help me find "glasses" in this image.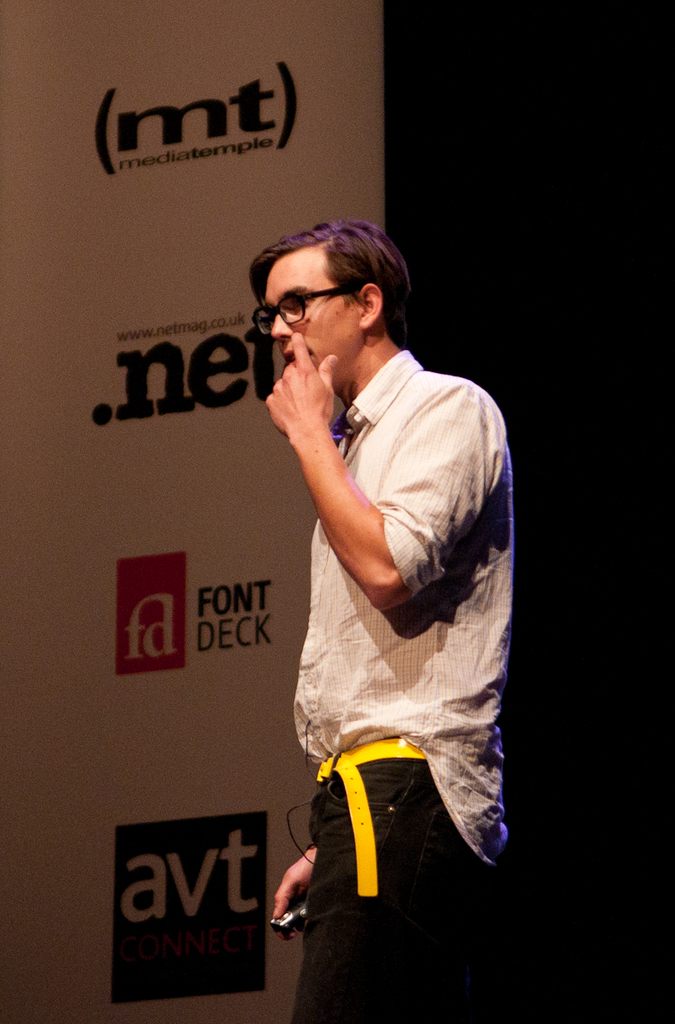
Found it: 260:278:356:336.
